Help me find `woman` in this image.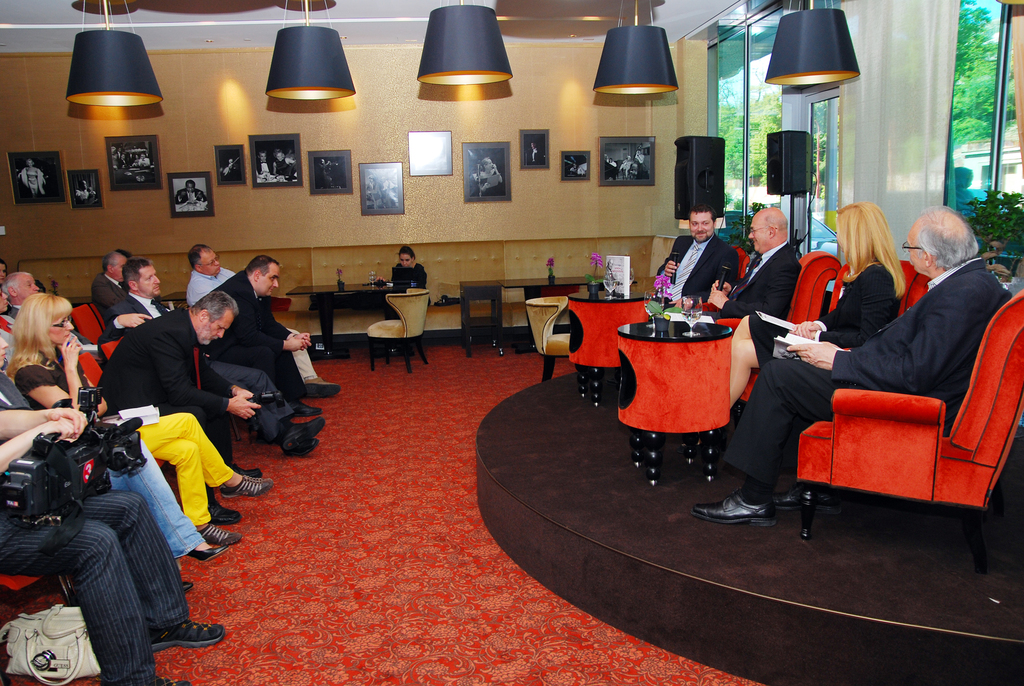
Found it: locate(682, 200, 900, 532).
